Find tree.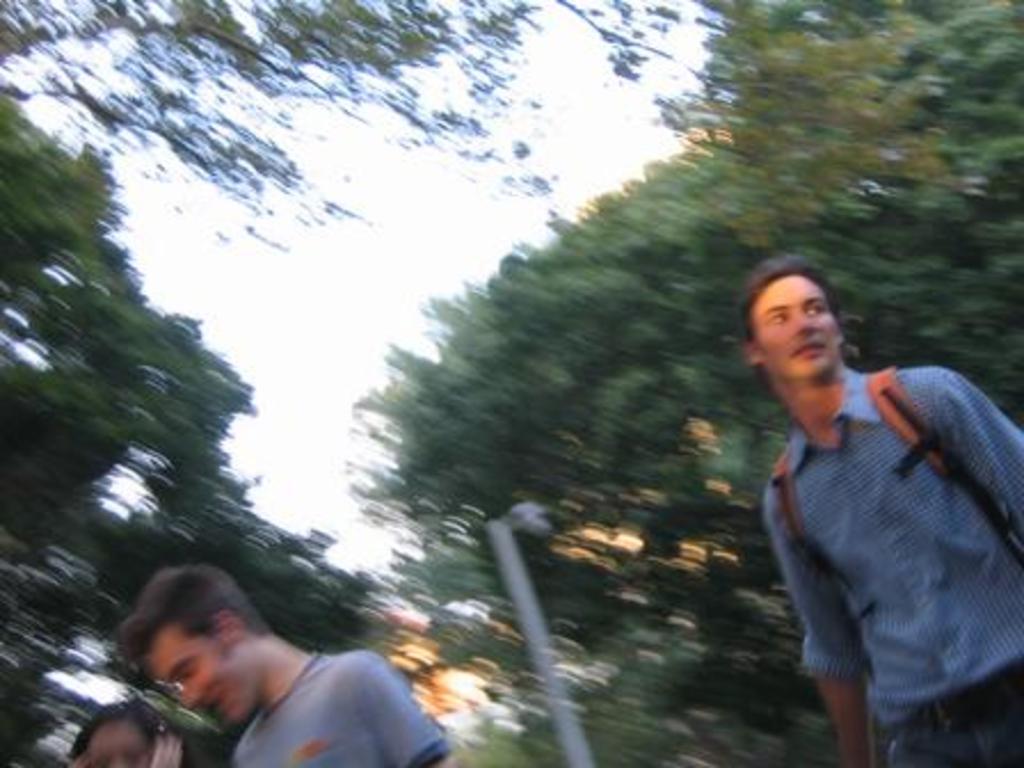
locate(0, 91, 366, 763).
